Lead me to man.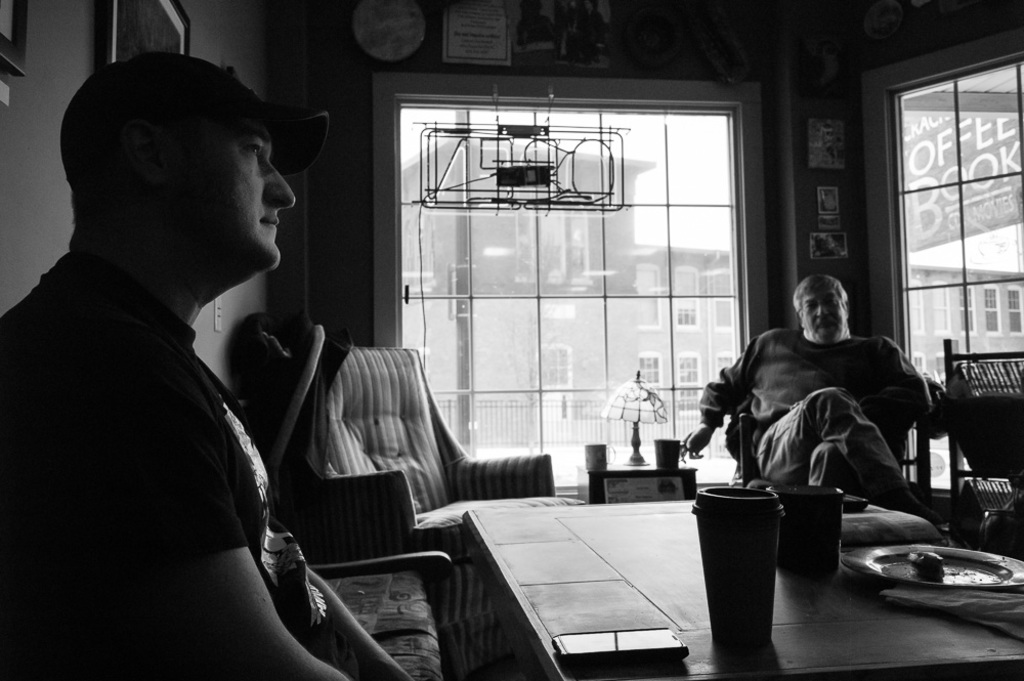
Lead to left=679, top=275, right=952, bottom=526.
